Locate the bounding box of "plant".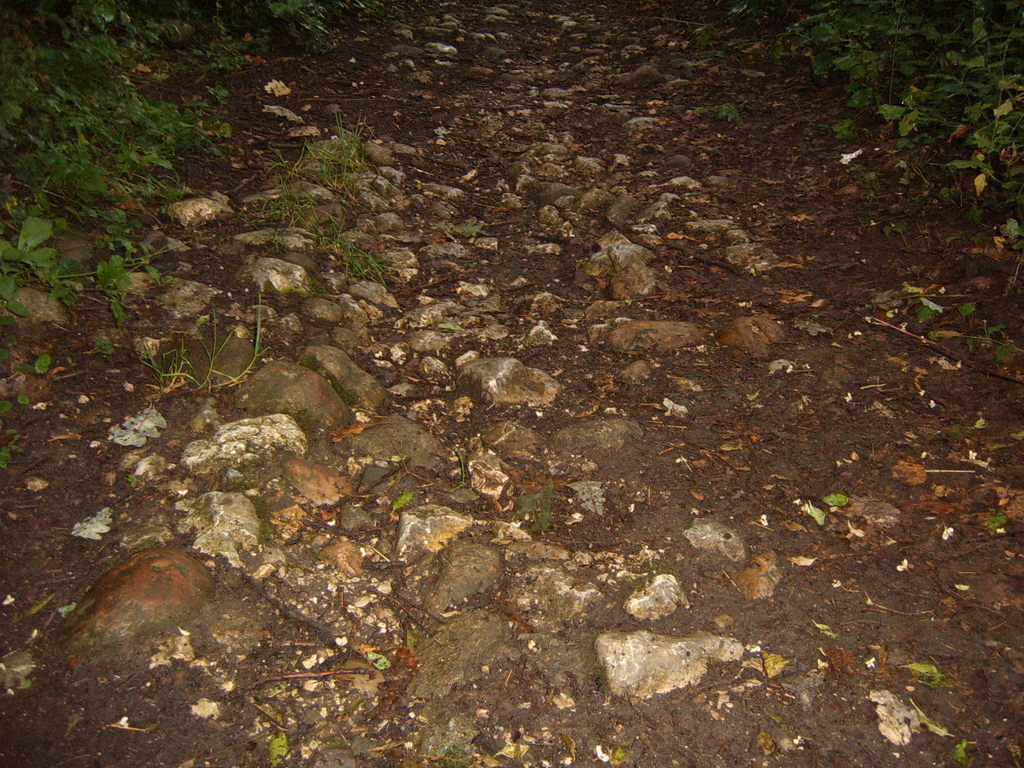
Bounding box: left=10, top=133, right=309, bottom=644.
